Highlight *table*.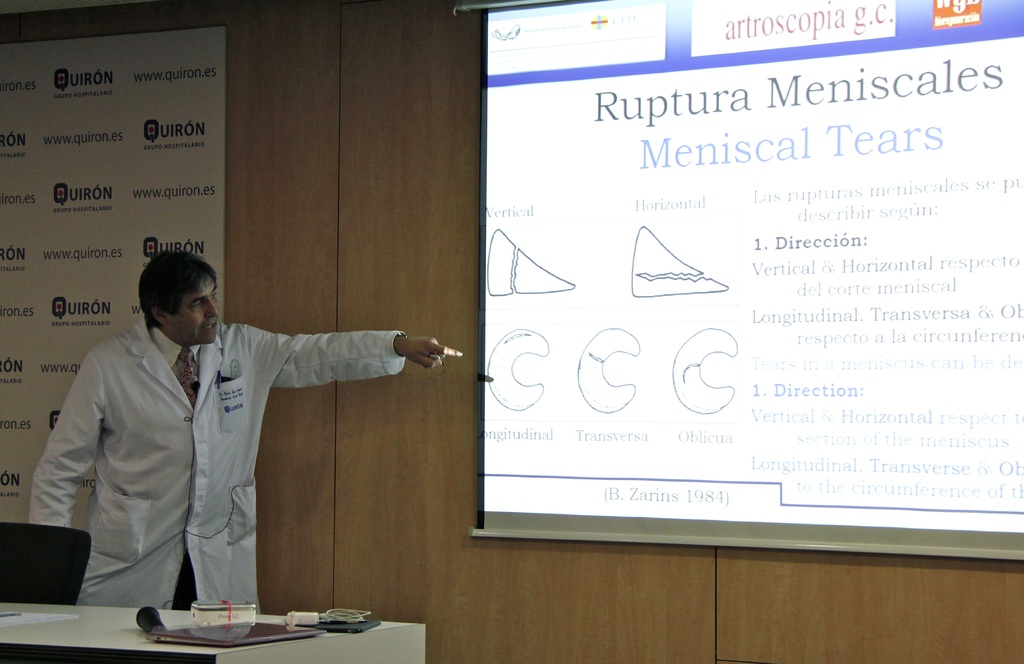
Highlighted region: [4, 517, 434, 663].
